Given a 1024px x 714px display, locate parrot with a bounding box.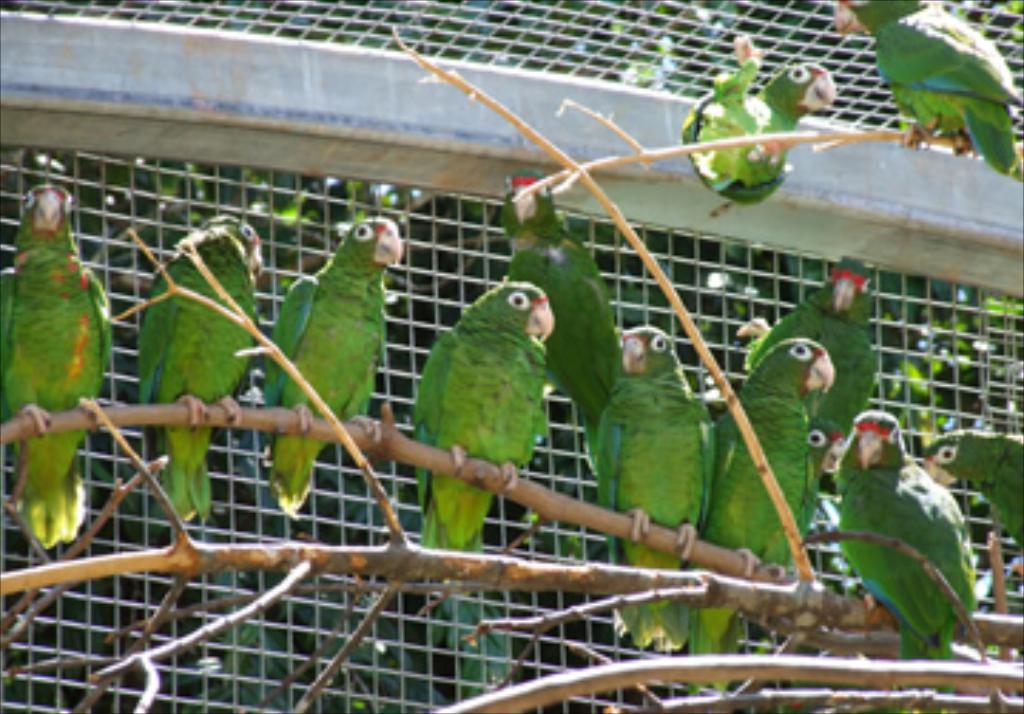
Located: [751, 60, 839, 174].
